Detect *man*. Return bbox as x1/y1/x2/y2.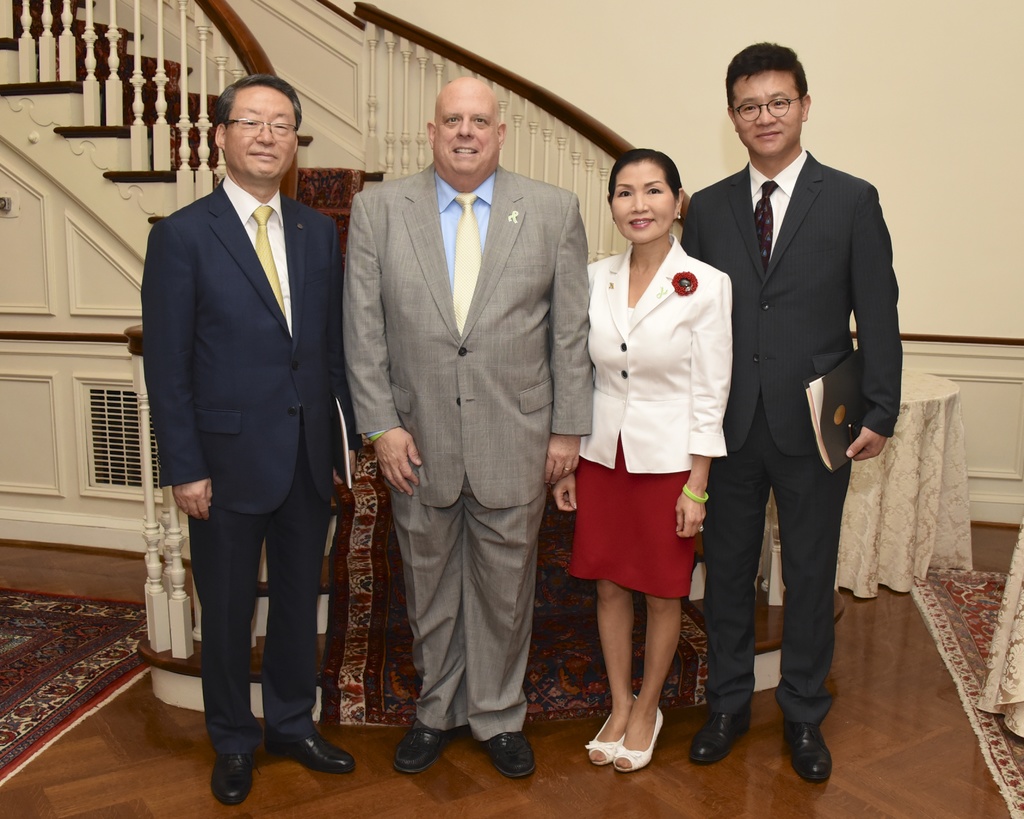
340/76/592/777.
